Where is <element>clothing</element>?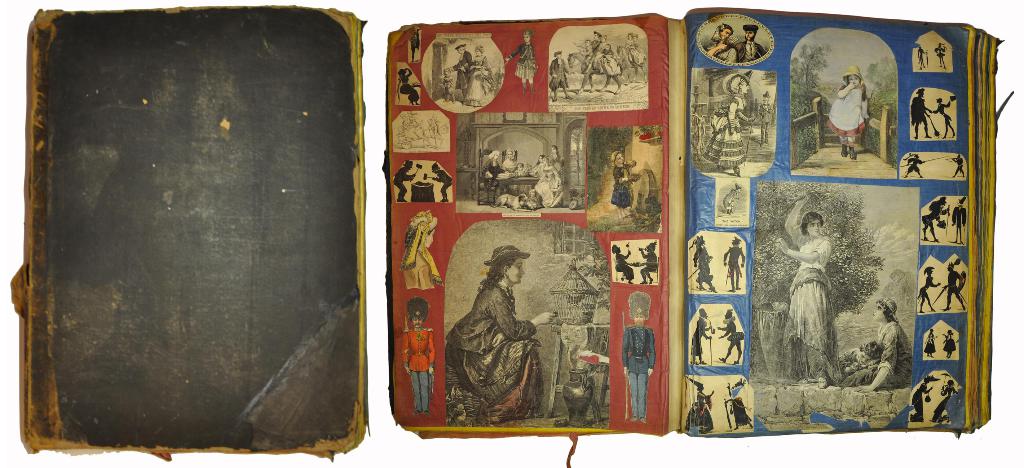
<region>824, 77, 874, 138</region>.
